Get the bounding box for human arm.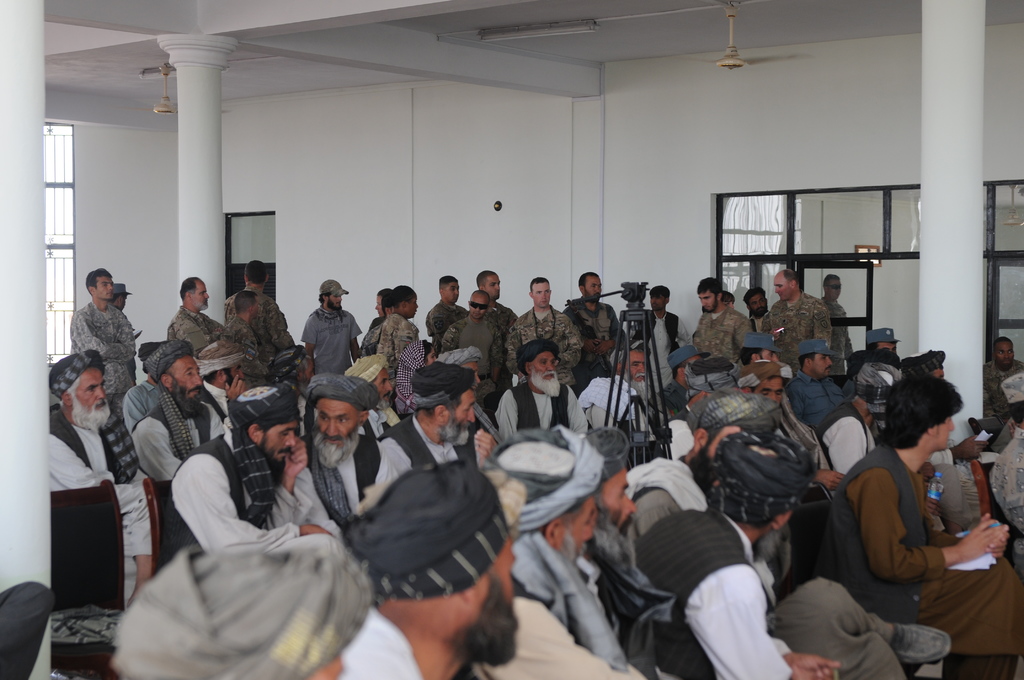
[x1=778, y1=645, x2=844, y2=679].
